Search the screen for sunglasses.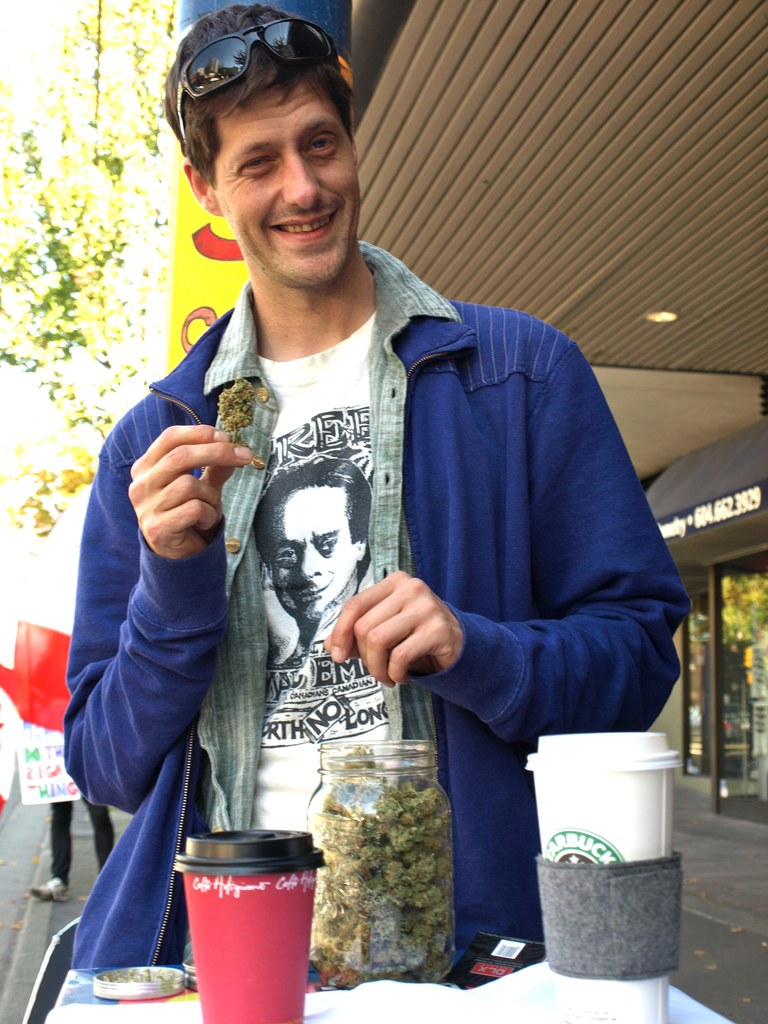
Found at <bbox>182, 20, 343, 147</bbox>.
